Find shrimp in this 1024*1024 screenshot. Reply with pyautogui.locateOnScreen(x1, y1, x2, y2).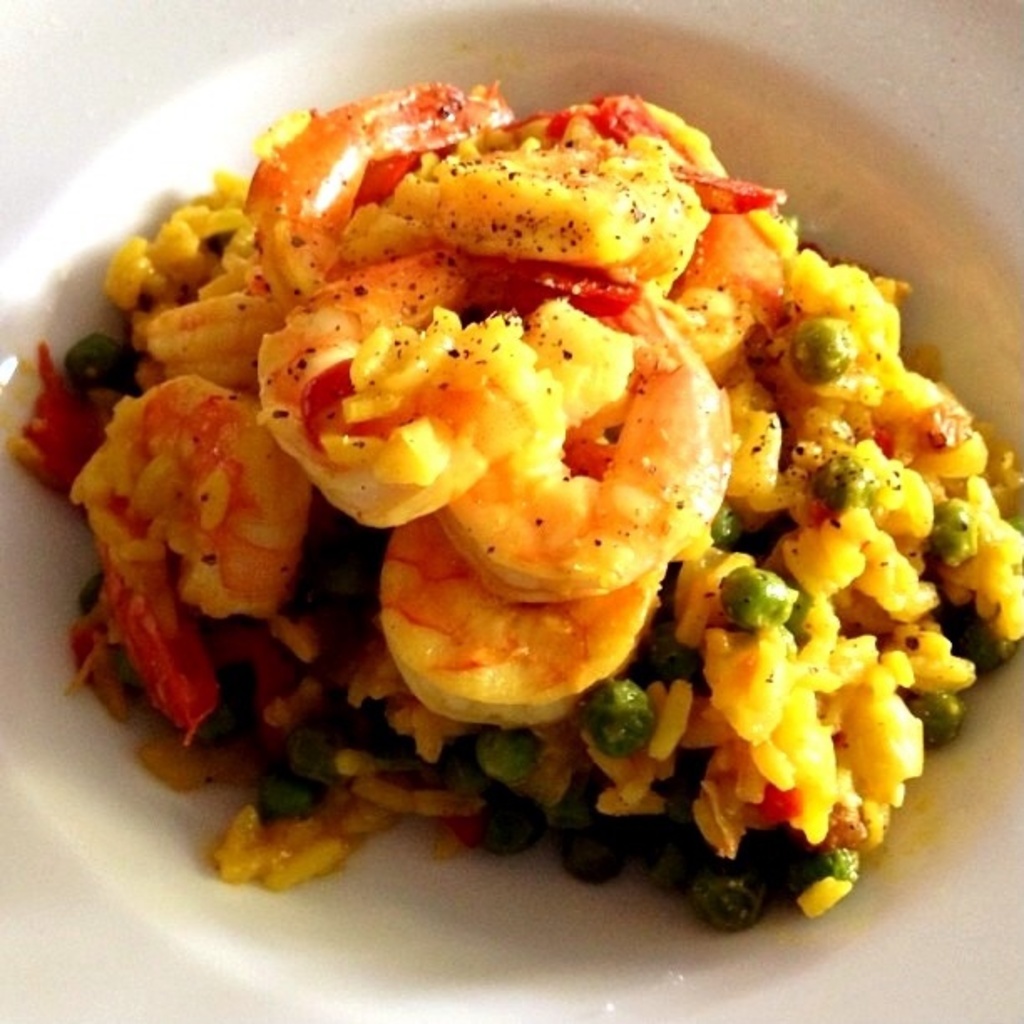
pyautogui.locateOnScreen(381, 504, 681, 730).
